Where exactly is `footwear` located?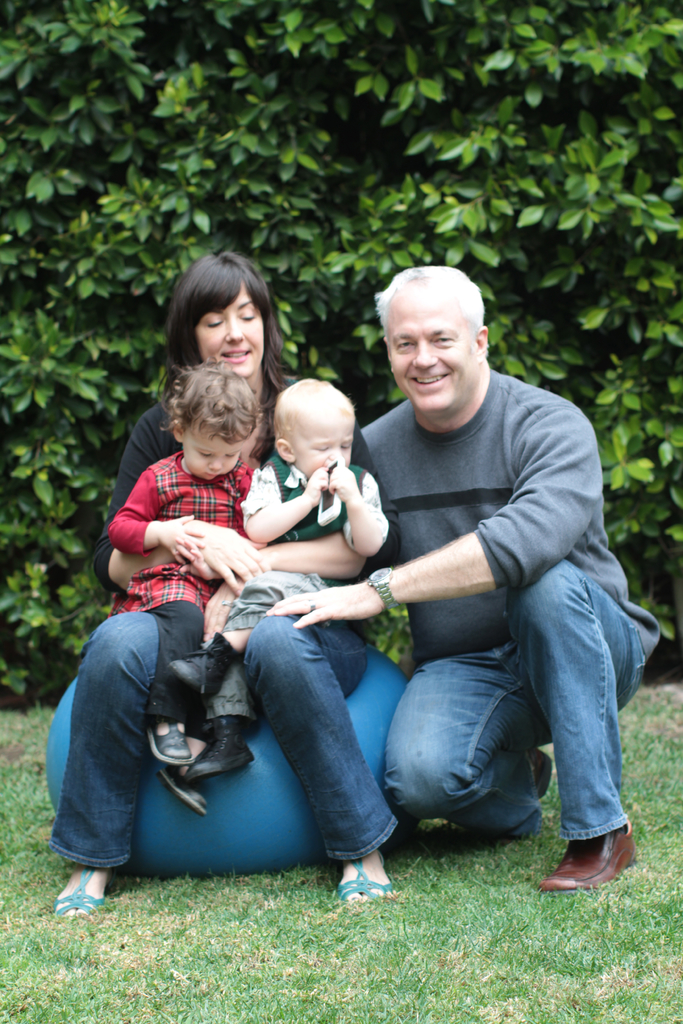
Its bounding box is detection(146, 718, 197, 758).
